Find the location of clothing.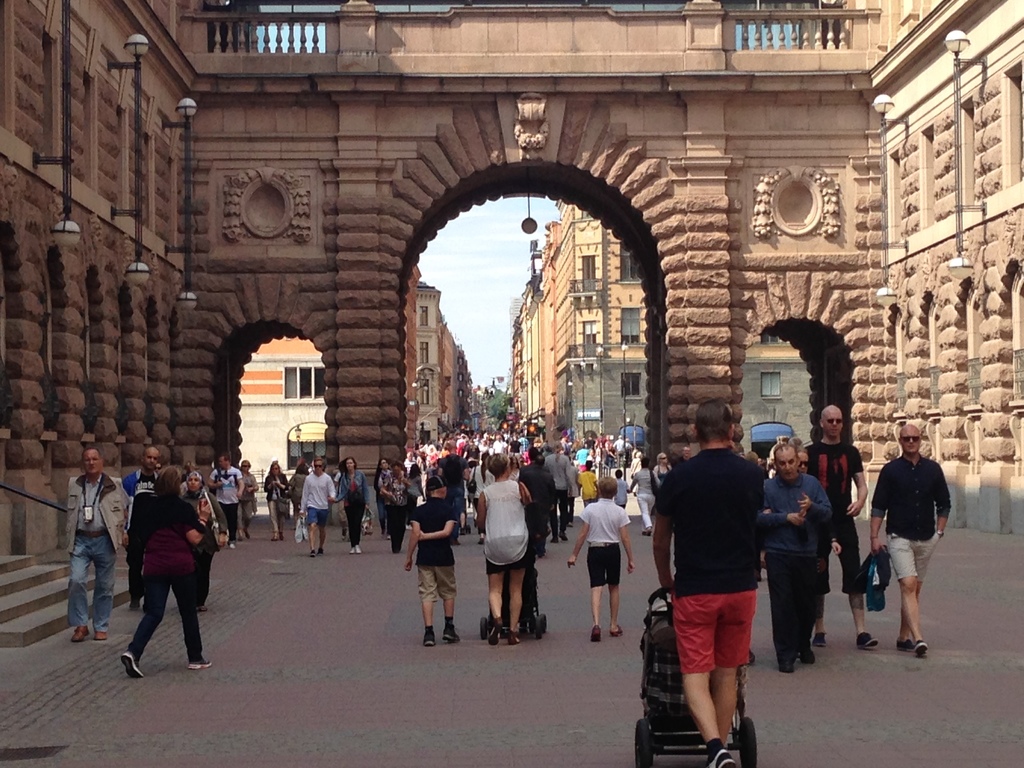
Location: x1=803 y1=441 x2=873 y2=596.
